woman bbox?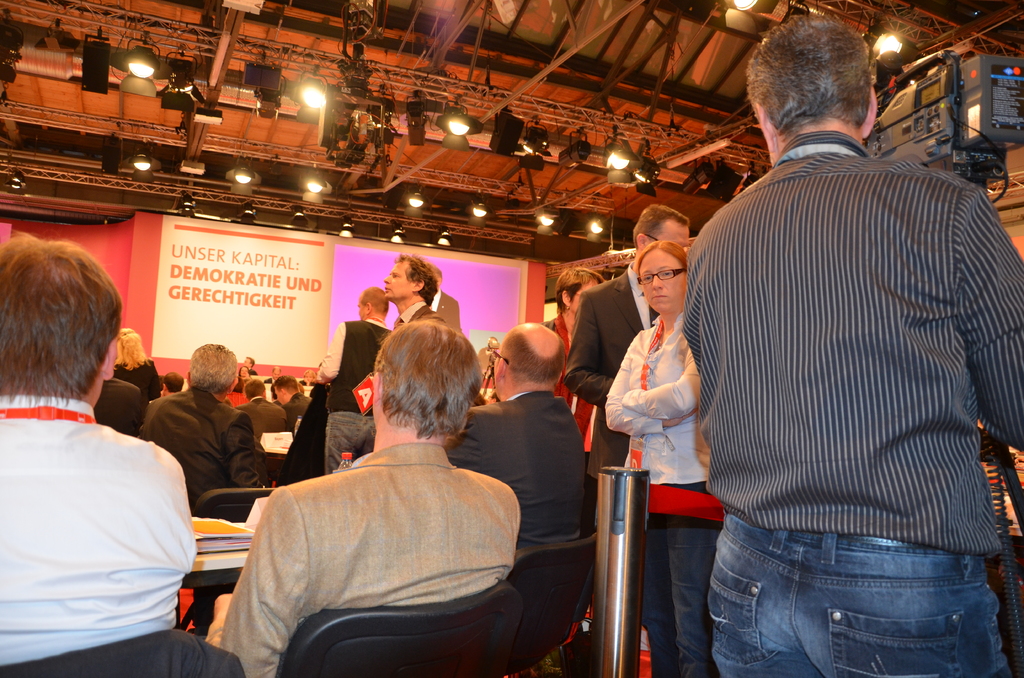
229:365:258:397
